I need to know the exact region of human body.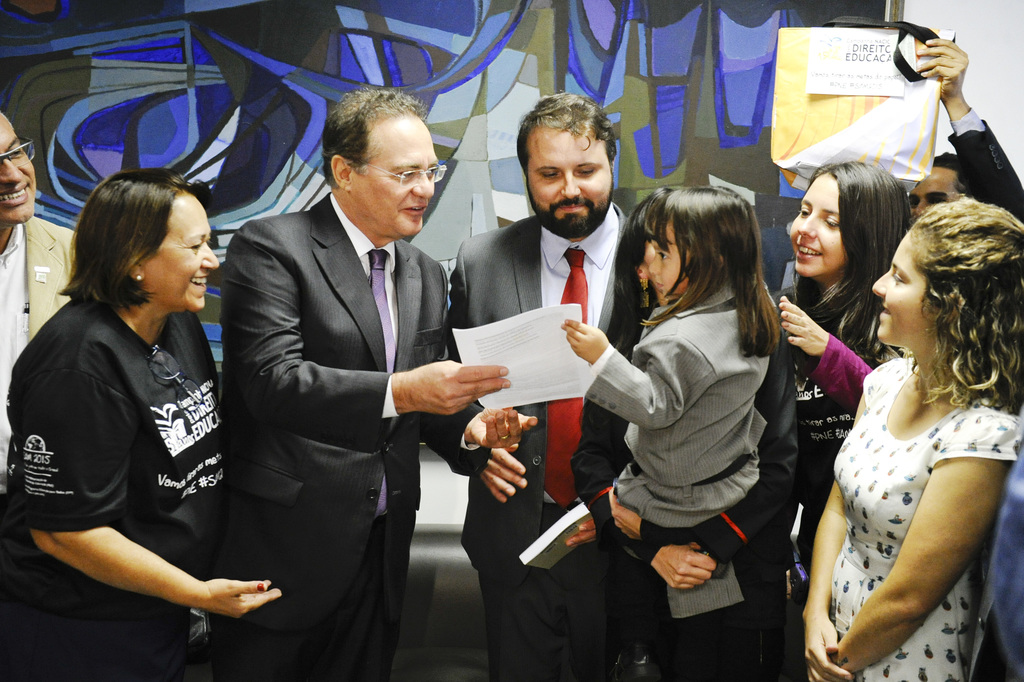
Region: bbox(907, 35, 1023, 229).
